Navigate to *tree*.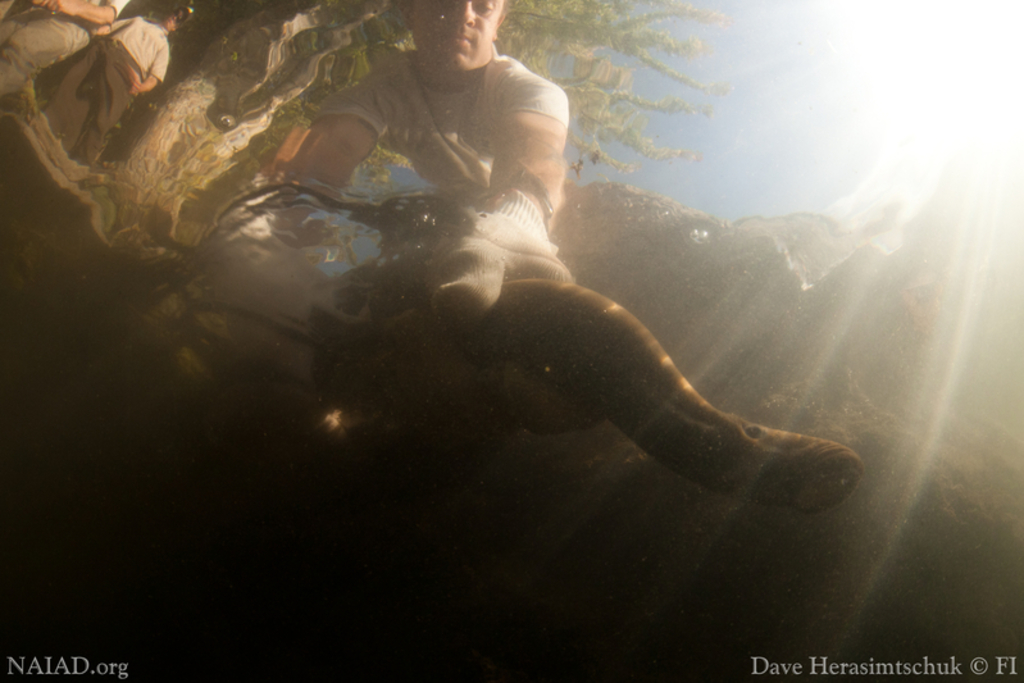
Navigation target: locate(0, 0, 729, 181).
